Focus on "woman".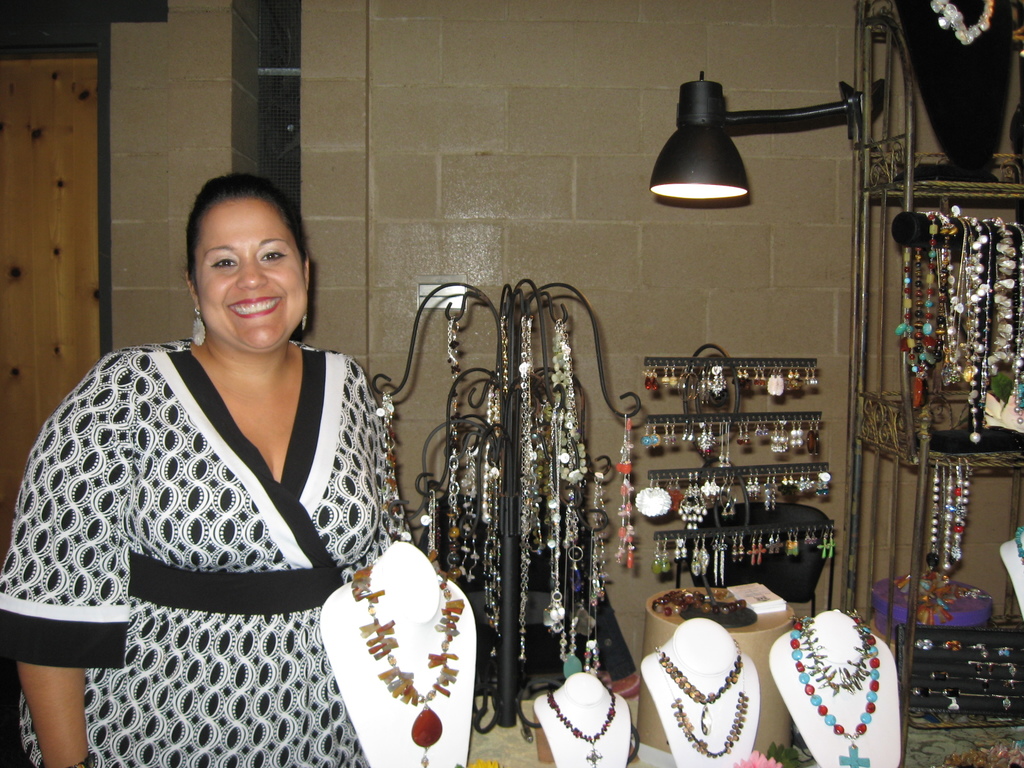
Focused at BBox(21, 161, 414, 767).
